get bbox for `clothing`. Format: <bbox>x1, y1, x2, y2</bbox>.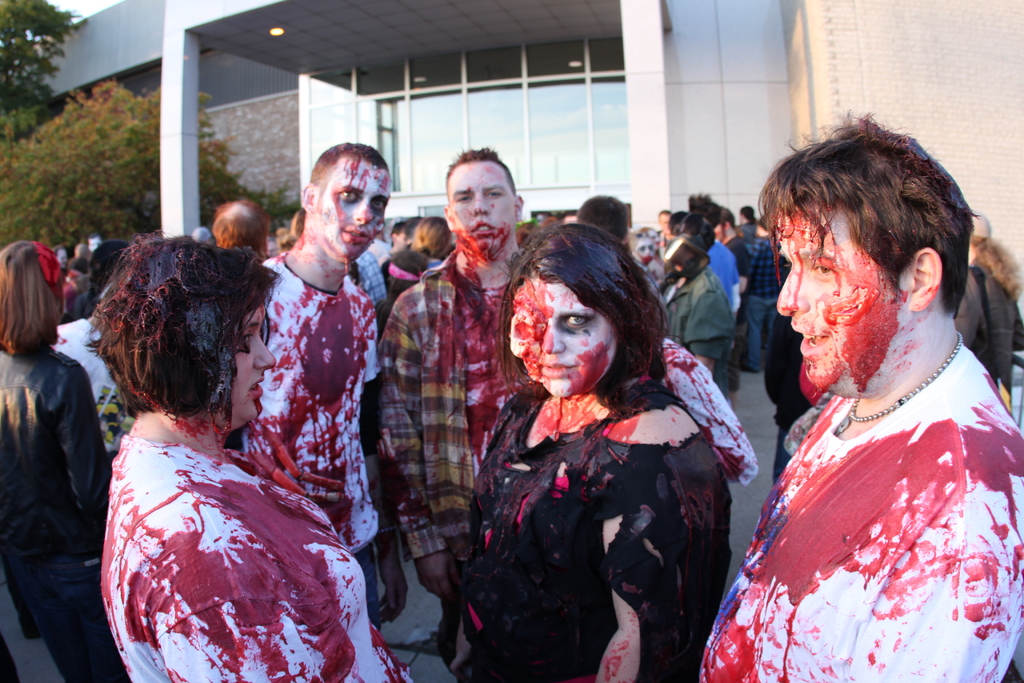
<bbox>380, 248, 535, 566</bbox>.
